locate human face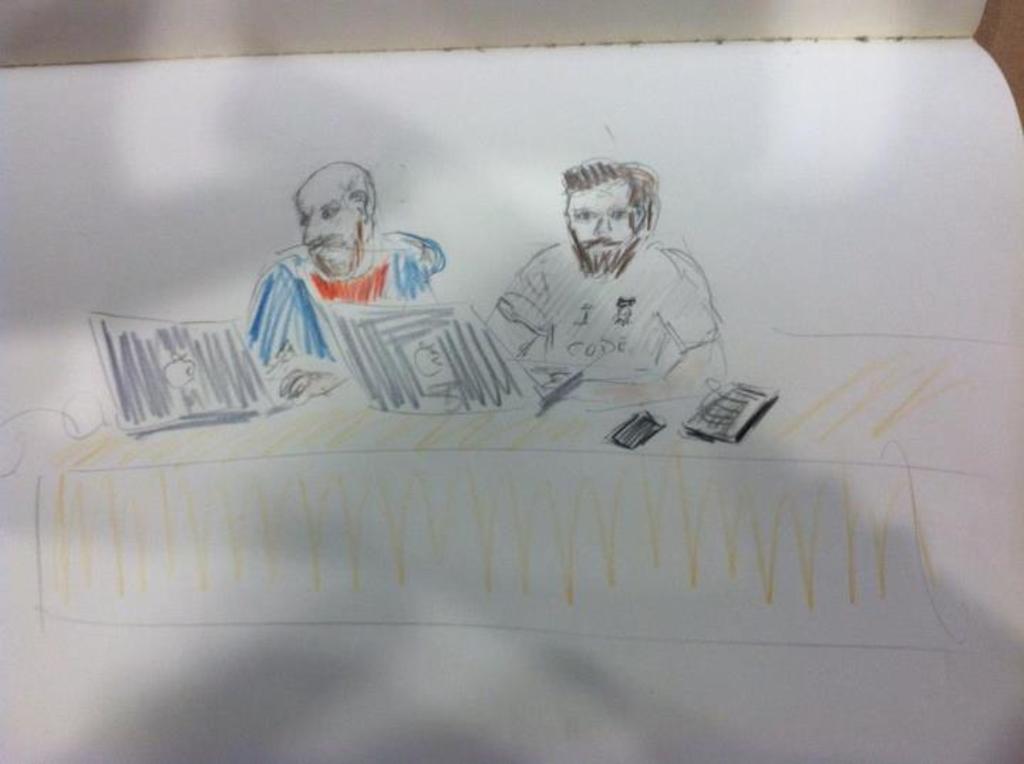
{"x1": 567, "y1": 185, "x2": 631, "y2": 269}
